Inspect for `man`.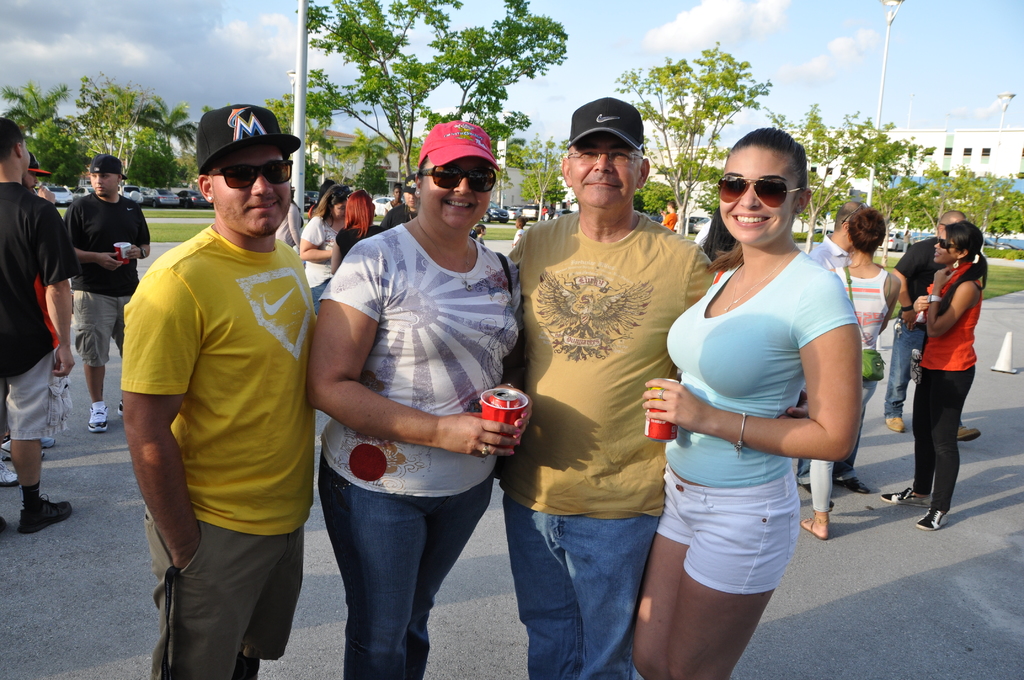
Inspection: 118 60 328 679.
